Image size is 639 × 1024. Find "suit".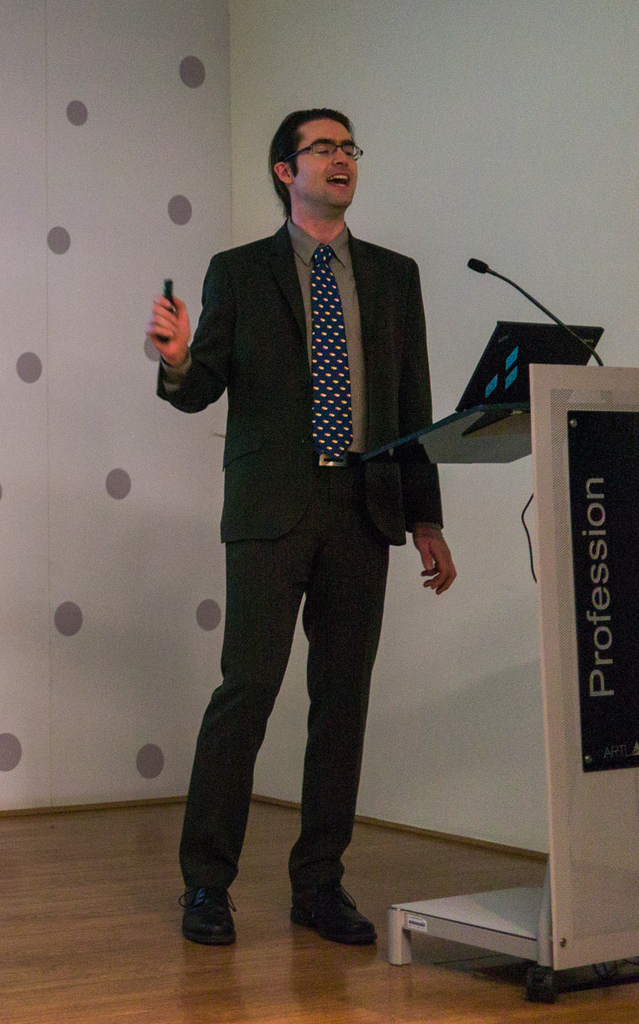
x1=156 y1=219 x2=444 y2=891.
